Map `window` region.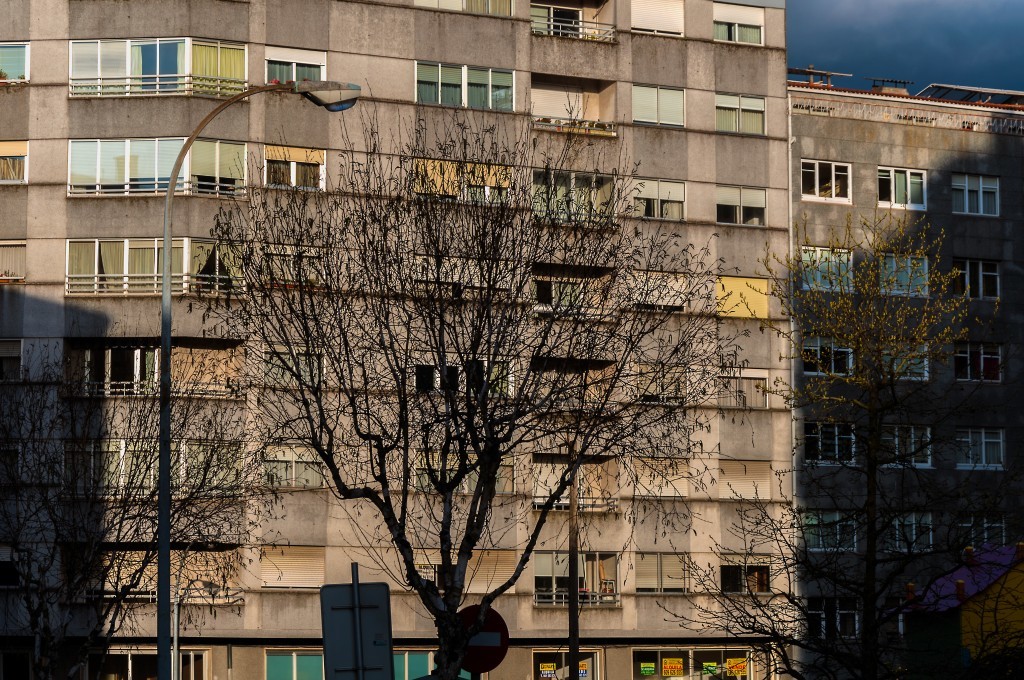
Mapped to rect(713, 374, 769, 410).
